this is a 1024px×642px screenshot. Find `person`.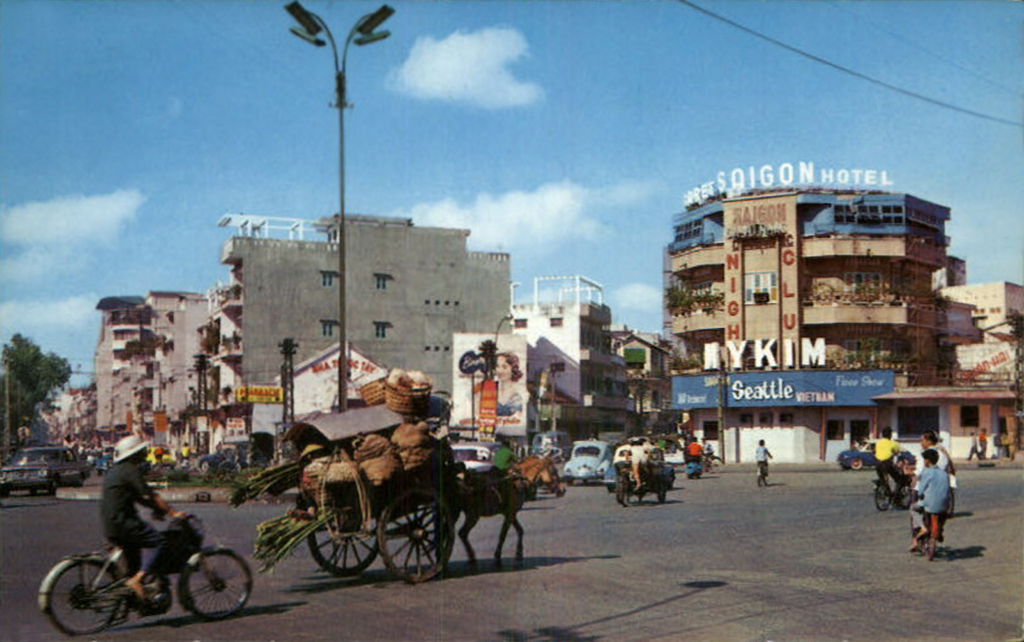
Bounding box: select_region(965, 429, 978, 460).
